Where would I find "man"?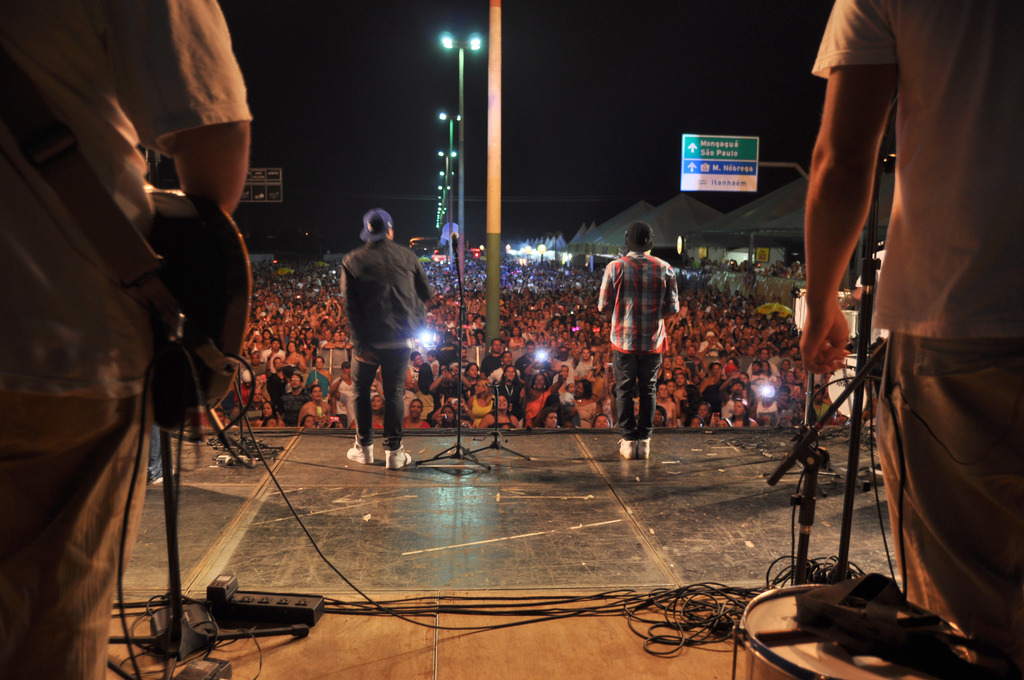
At [left=797, top=0, right=1023, bottom=679].
